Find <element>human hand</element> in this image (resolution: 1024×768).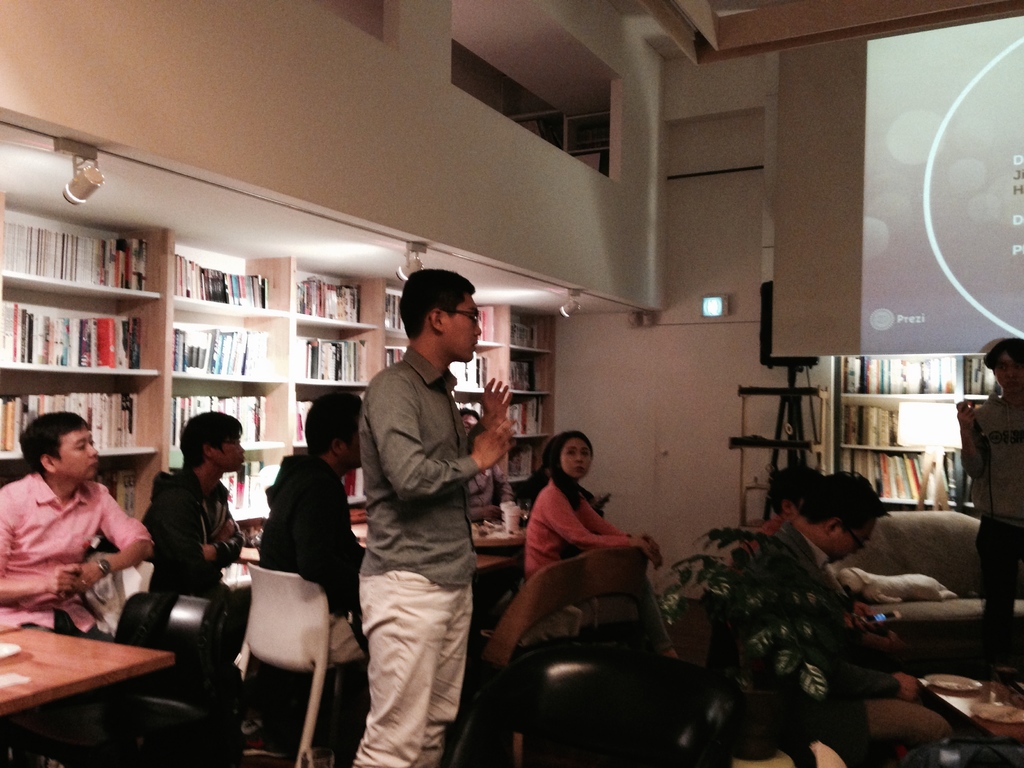
x1=881 y1=633 x2=902 y2=649.
